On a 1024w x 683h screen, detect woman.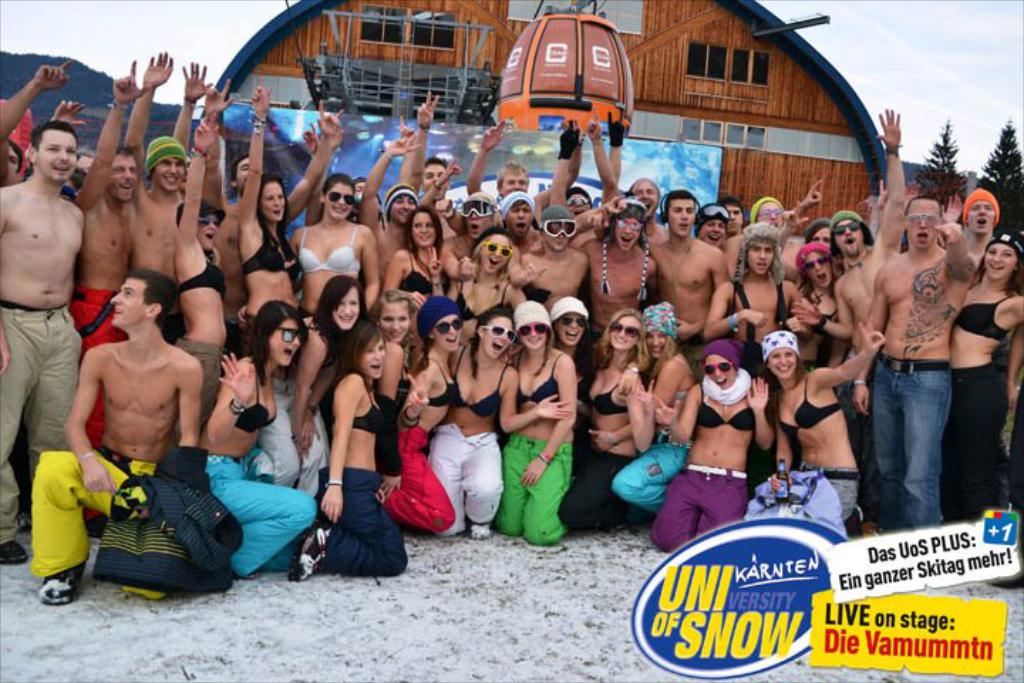
370 209 469 332.
